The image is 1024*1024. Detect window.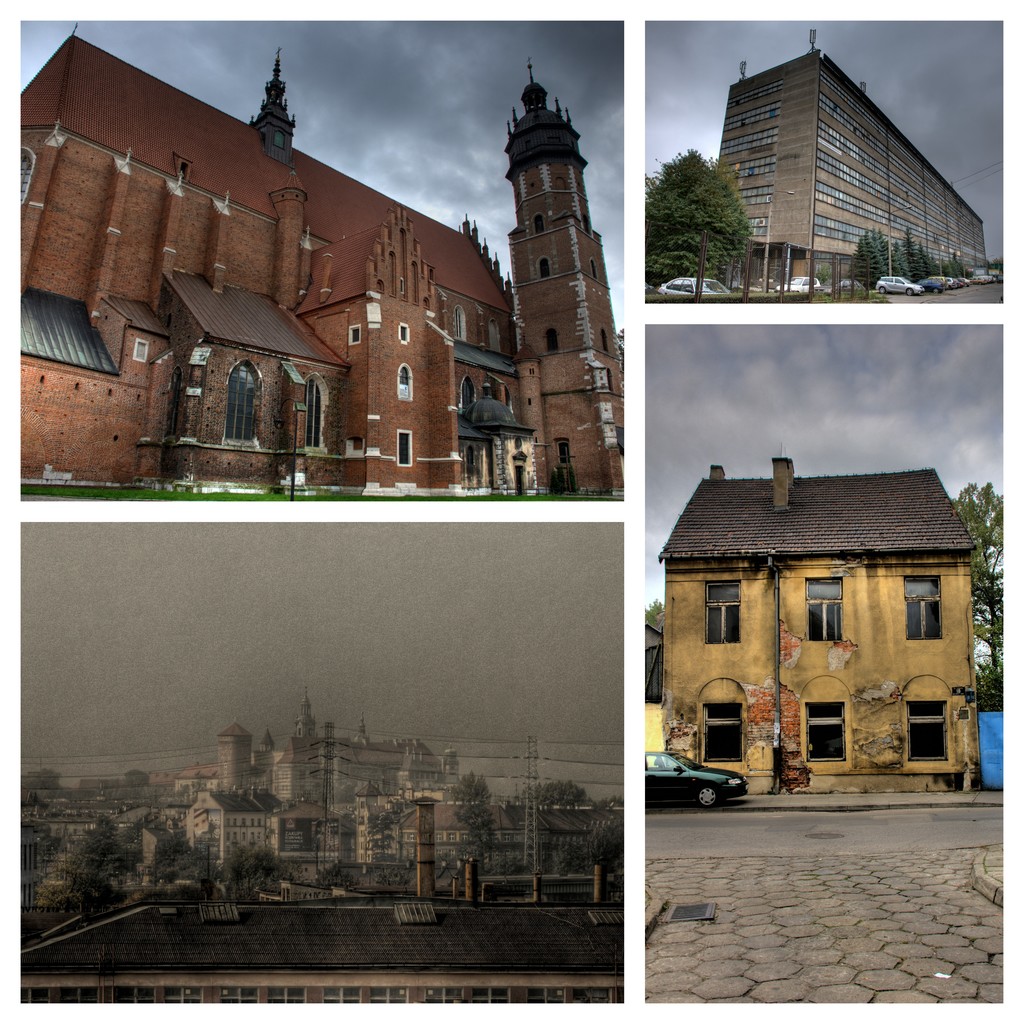
Detection: 398:323:412:346.
